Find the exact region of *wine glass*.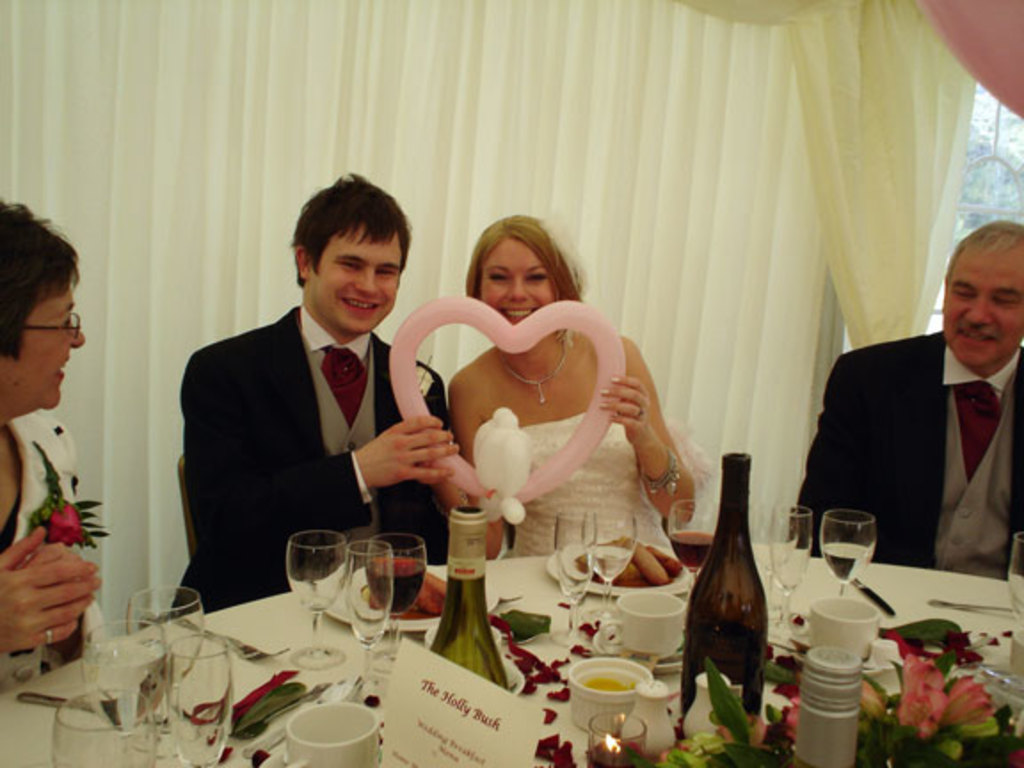
Exact region: [286,528,350,658].
